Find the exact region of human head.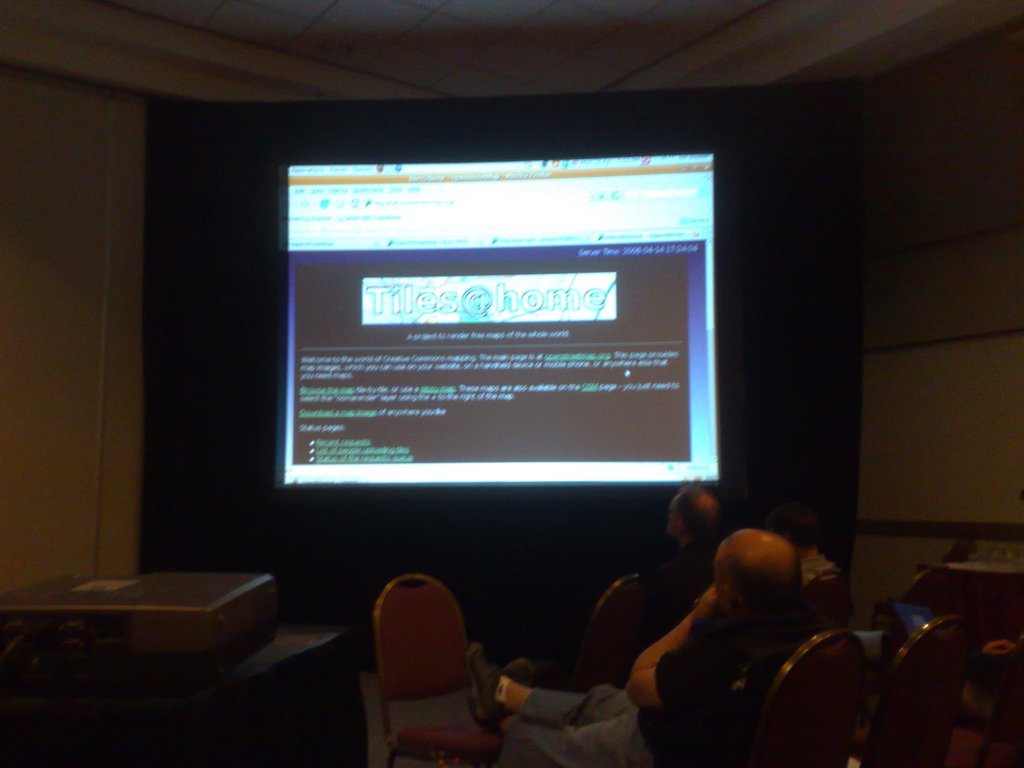
Exact region: box(665, 483, 724, 556).
